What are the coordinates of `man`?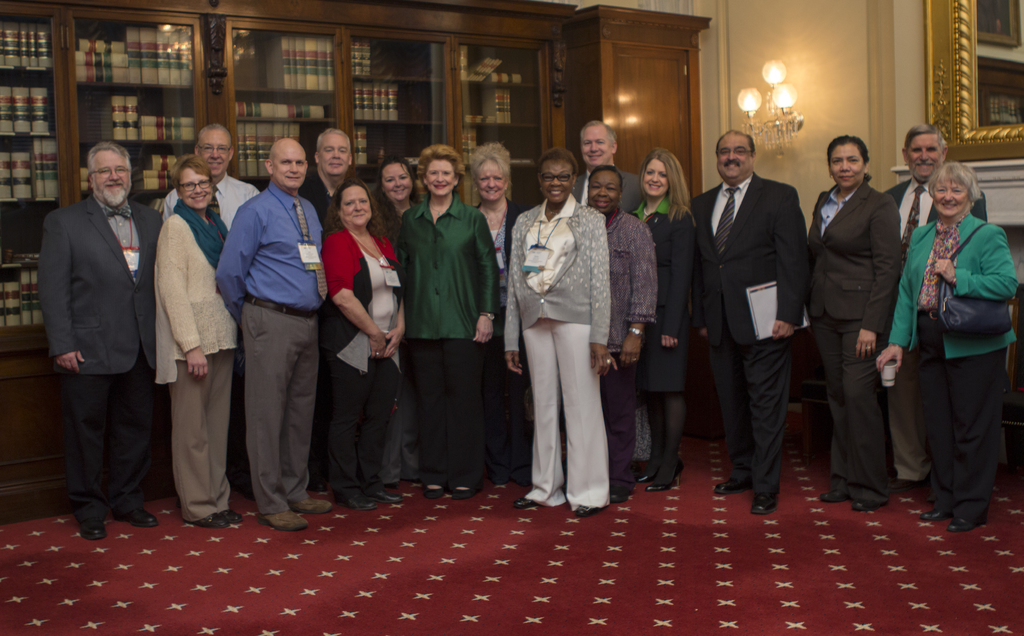
bbox=[166, 124, 264, 230].
